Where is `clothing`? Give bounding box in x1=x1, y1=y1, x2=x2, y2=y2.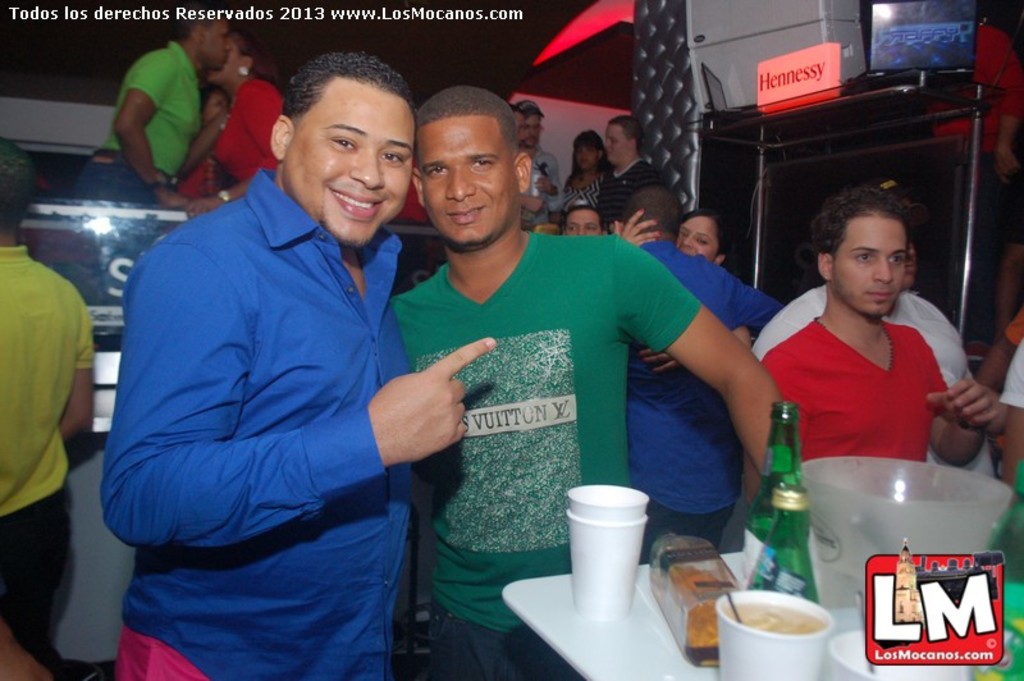
x1=0, y1=248, x2=91, y2=676.
